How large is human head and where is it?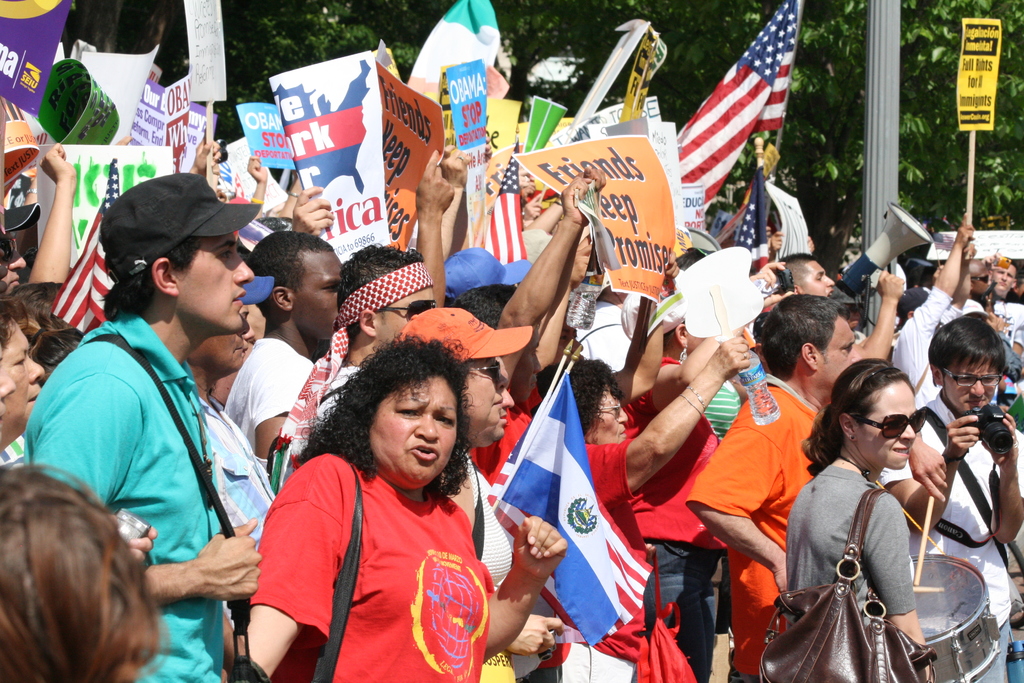
Bounding box: (x1=341, y1=240, x2=438, y2=356).
